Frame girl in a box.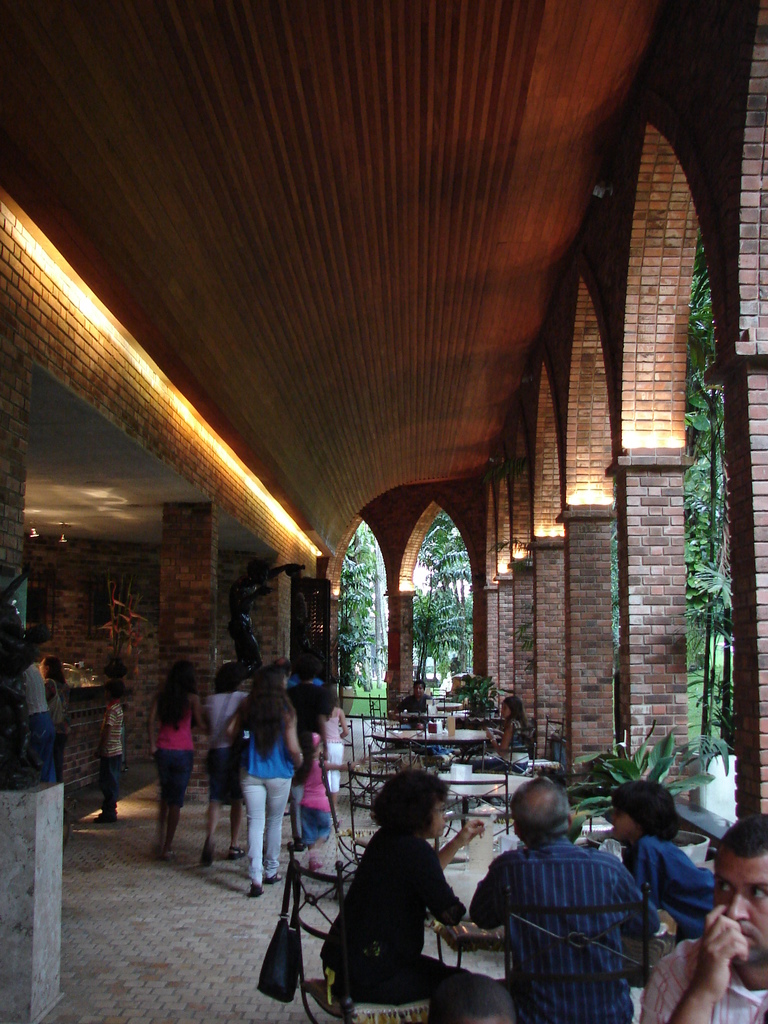
locate(473, 696, 531, 805).
